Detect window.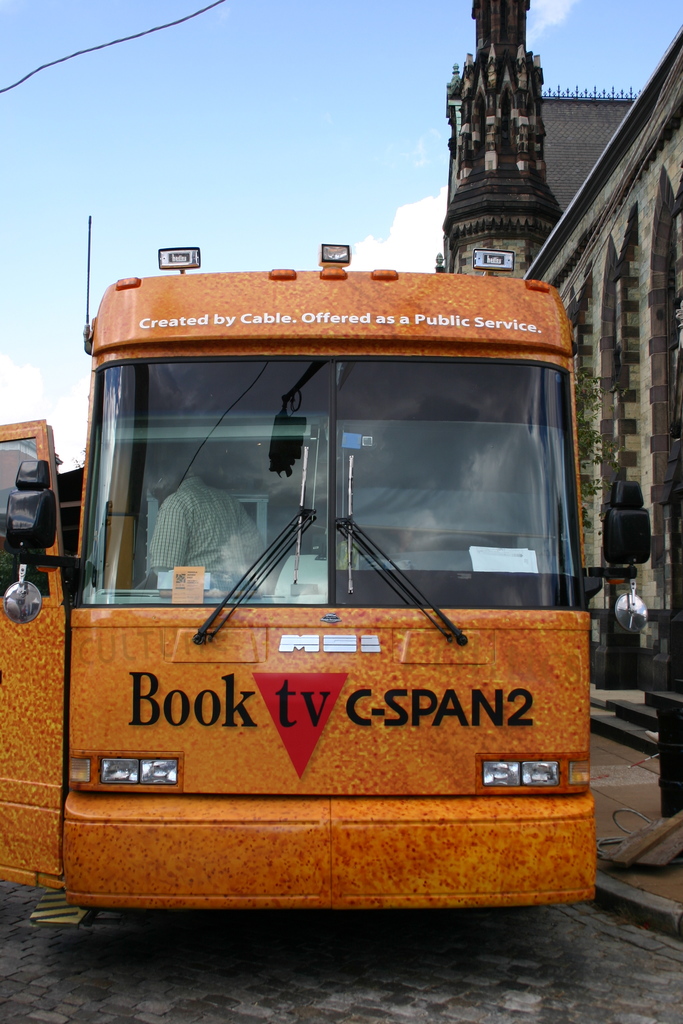
Detected at bbox=[0, 435, 50, 554].
